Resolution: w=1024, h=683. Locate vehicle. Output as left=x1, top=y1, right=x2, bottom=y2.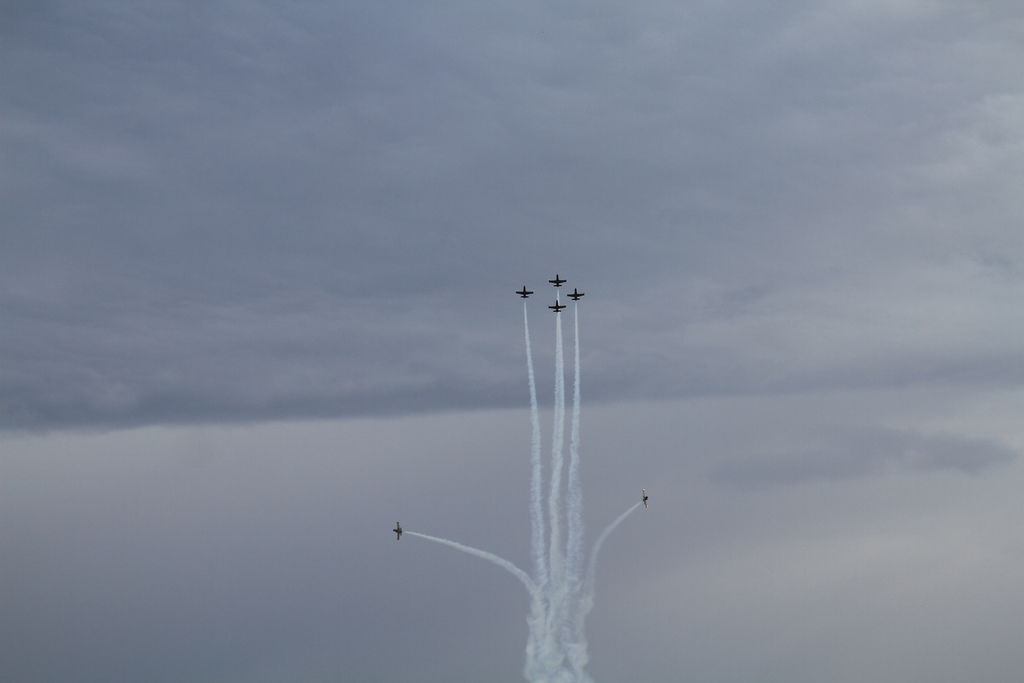
left=563, top=284, right=588, bottom=306.
